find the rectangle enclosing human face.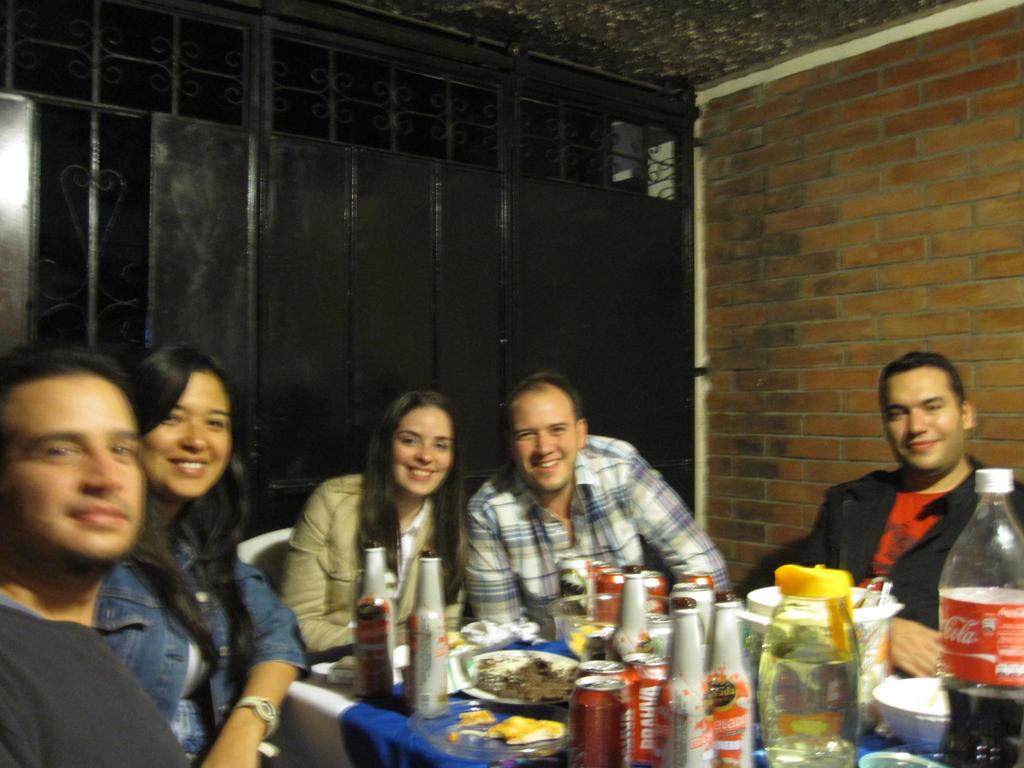
pyautogui.locateOnScreen(506, 383, 572, 488).
